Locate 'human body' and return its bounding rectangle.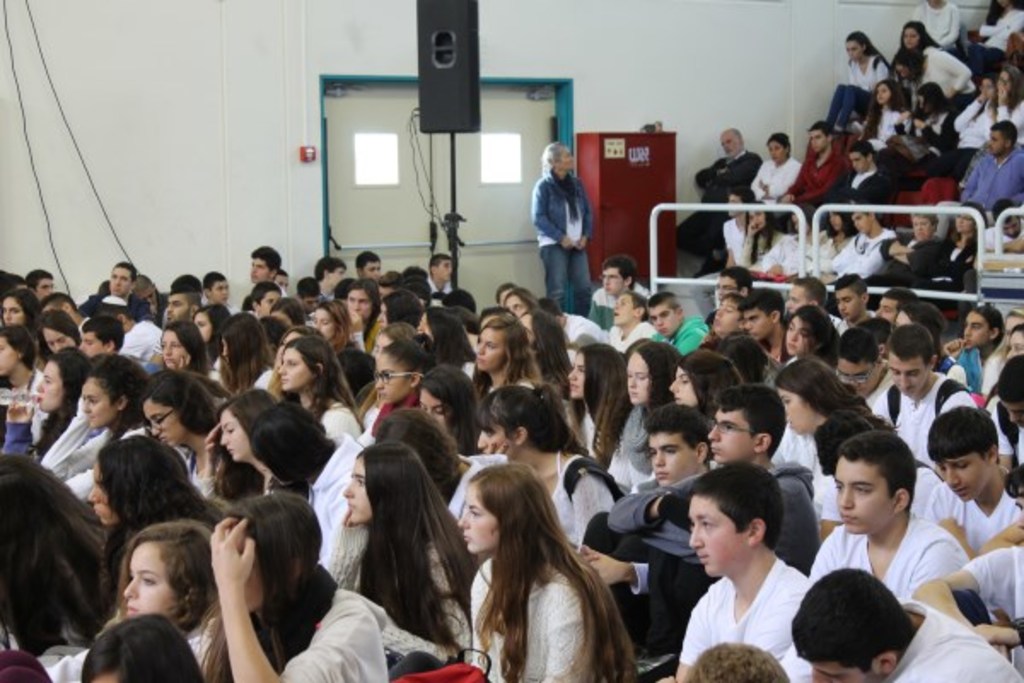
{"left": 602, "top": 381, "right": 817, "bottom": 630}.
